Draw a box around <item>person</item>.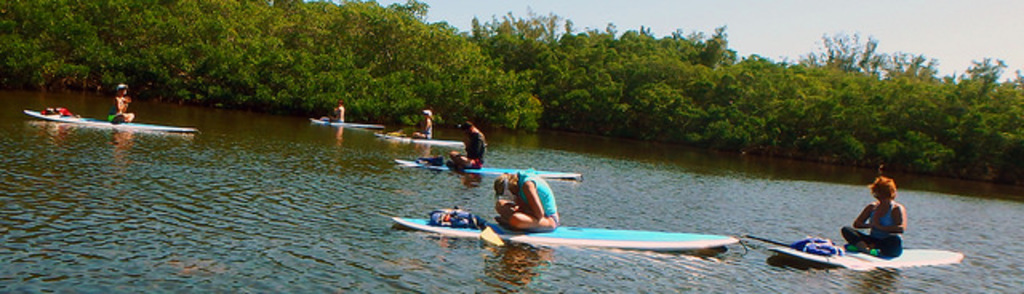
[411, 109, 435, 141].
